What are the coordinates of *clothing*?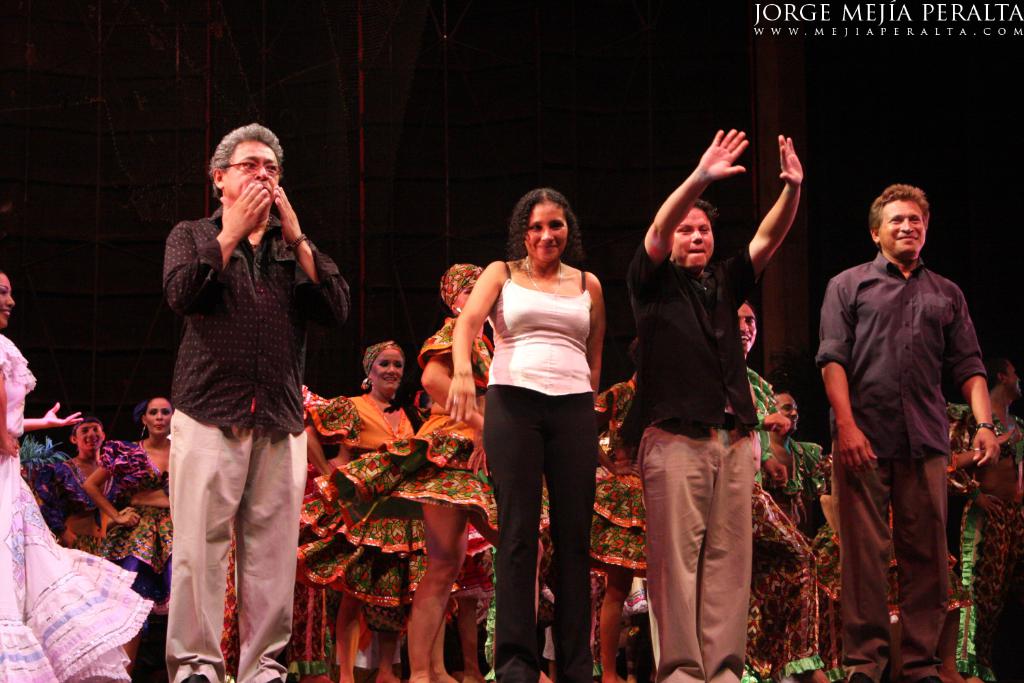
bbox=[104, 436, 162, 615].
